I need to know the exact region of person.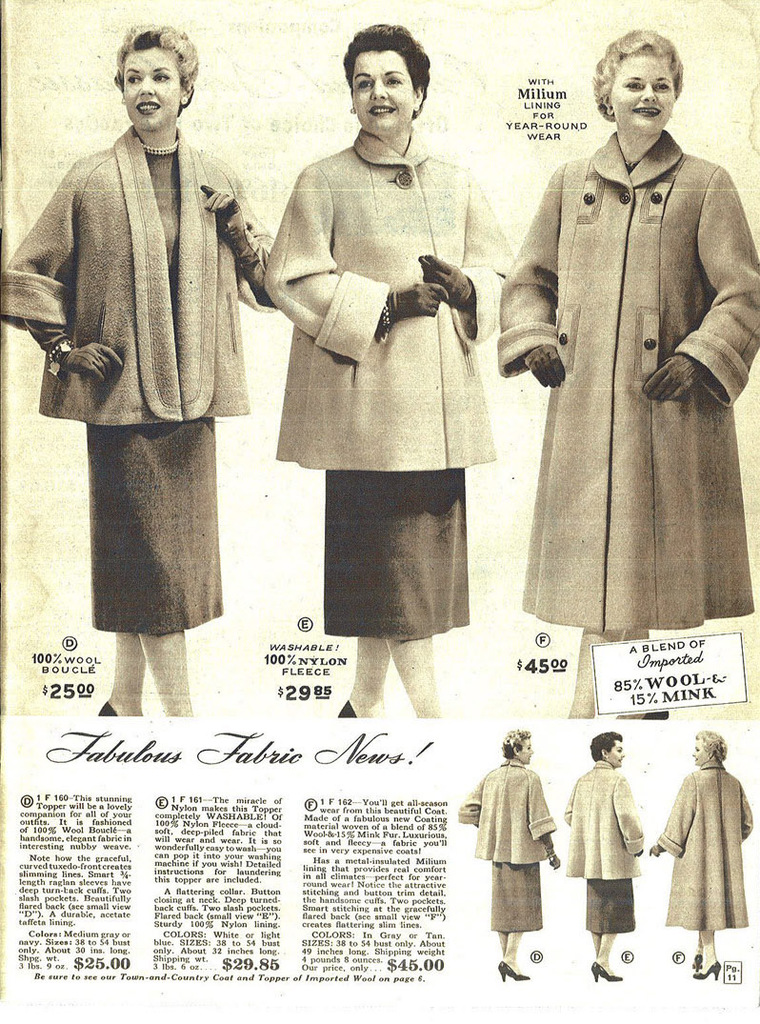
Region: {"x1": 495, "y1": 25, "x2": 759, "y2": 724}.
